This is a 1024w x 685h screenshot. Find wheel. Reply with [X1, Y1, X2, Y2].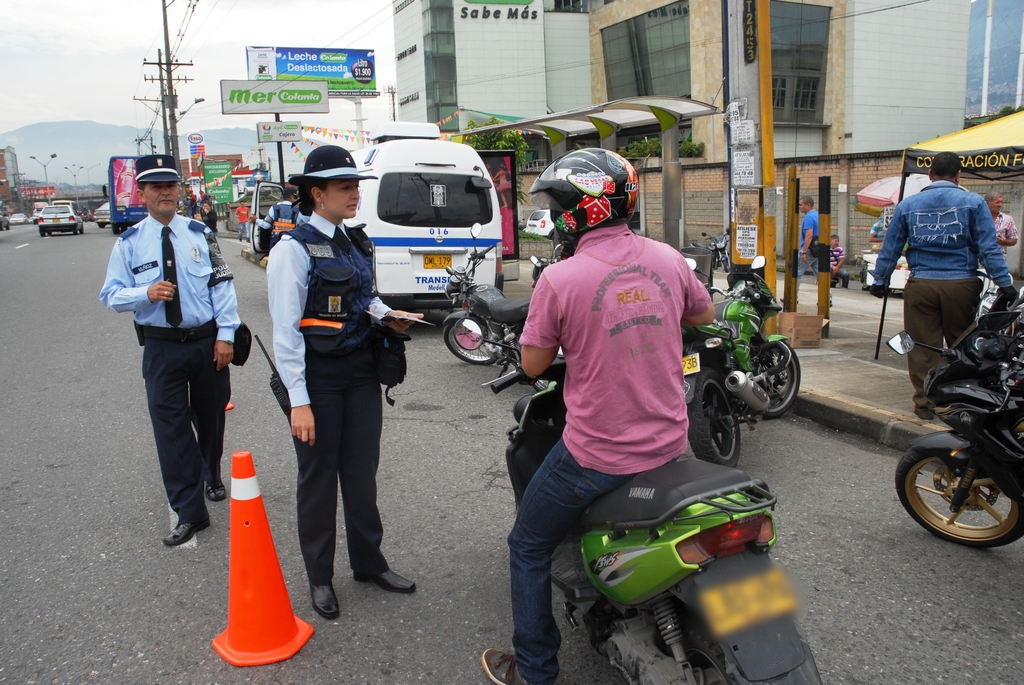
[685, 371, 746, 462].
